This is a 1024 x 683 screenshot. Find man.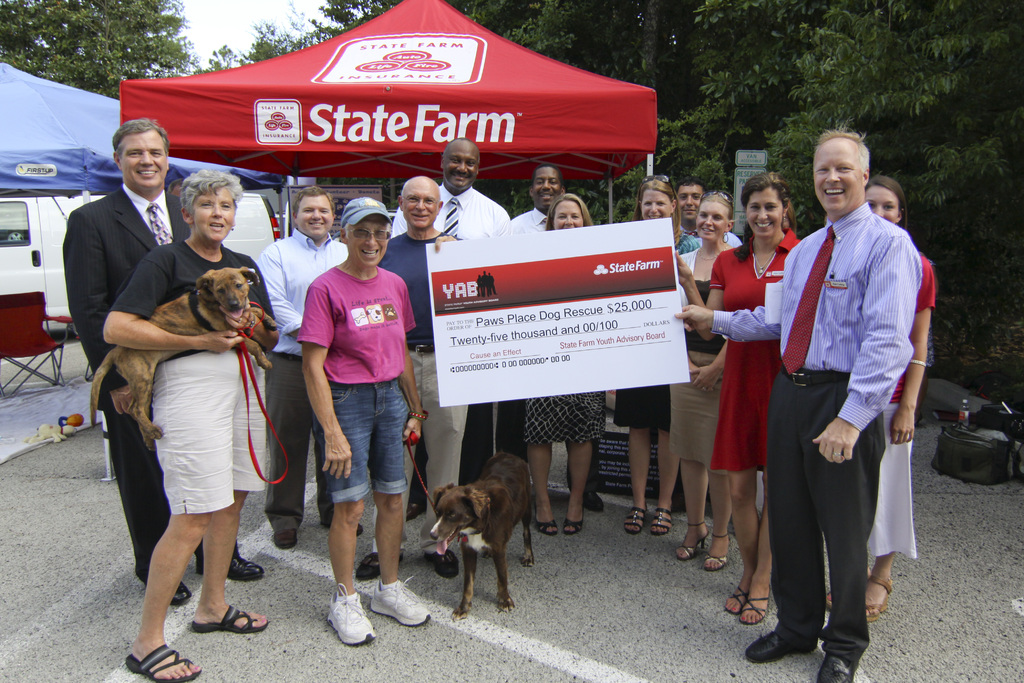
Bounding box: select_region(57, 114, 262, 610).
